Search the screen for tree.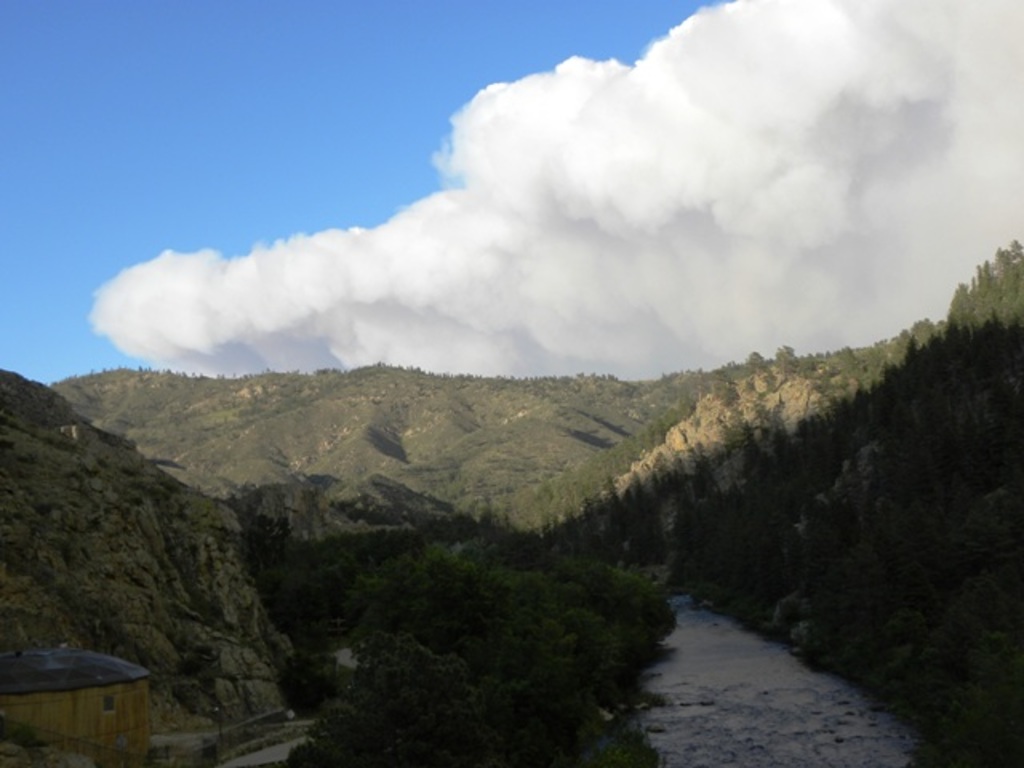
Found at pyautogui.locateOnScreen(778, 347, 797, 366).
